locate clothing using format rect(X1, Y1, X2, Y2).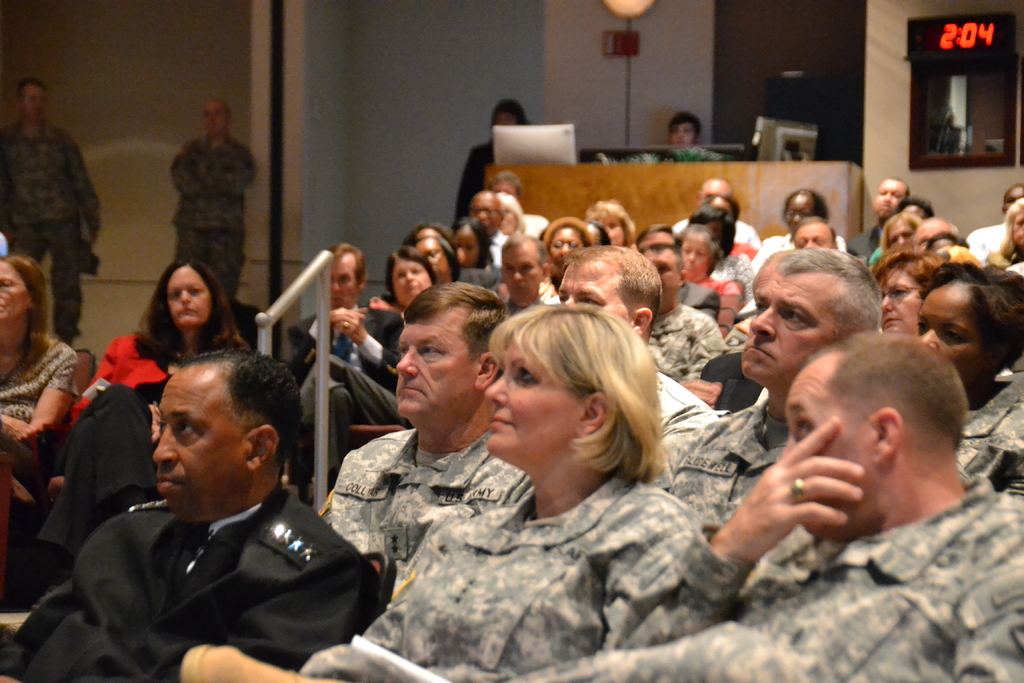
rect(356, 476, 700, 682).
